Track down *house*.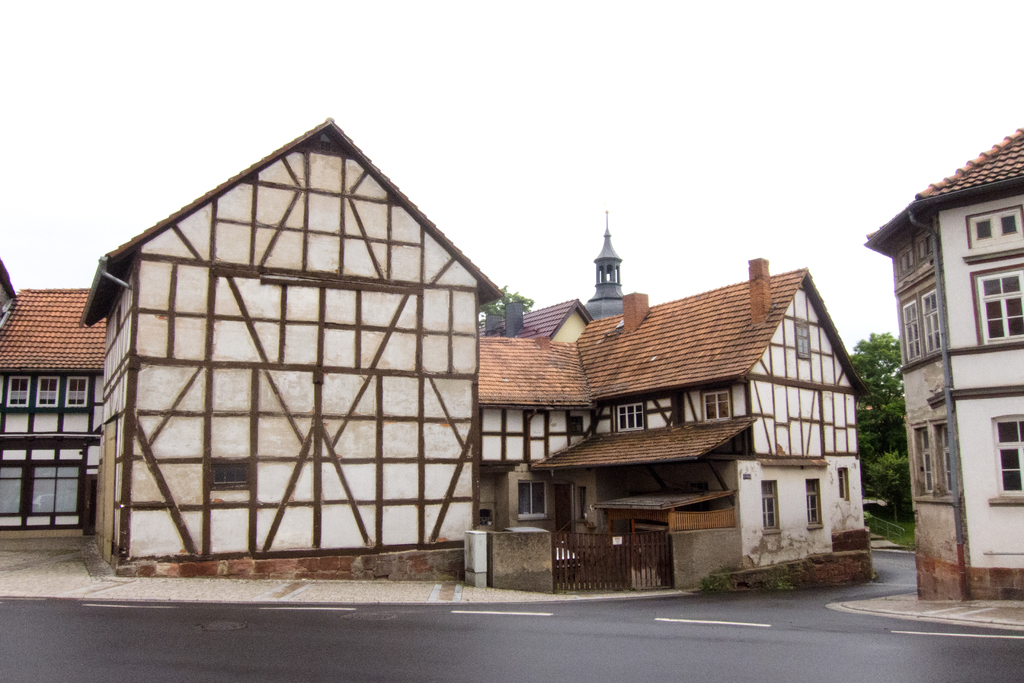
Tracked to [x1=863, y1=124, x2=1023, y2=602].
